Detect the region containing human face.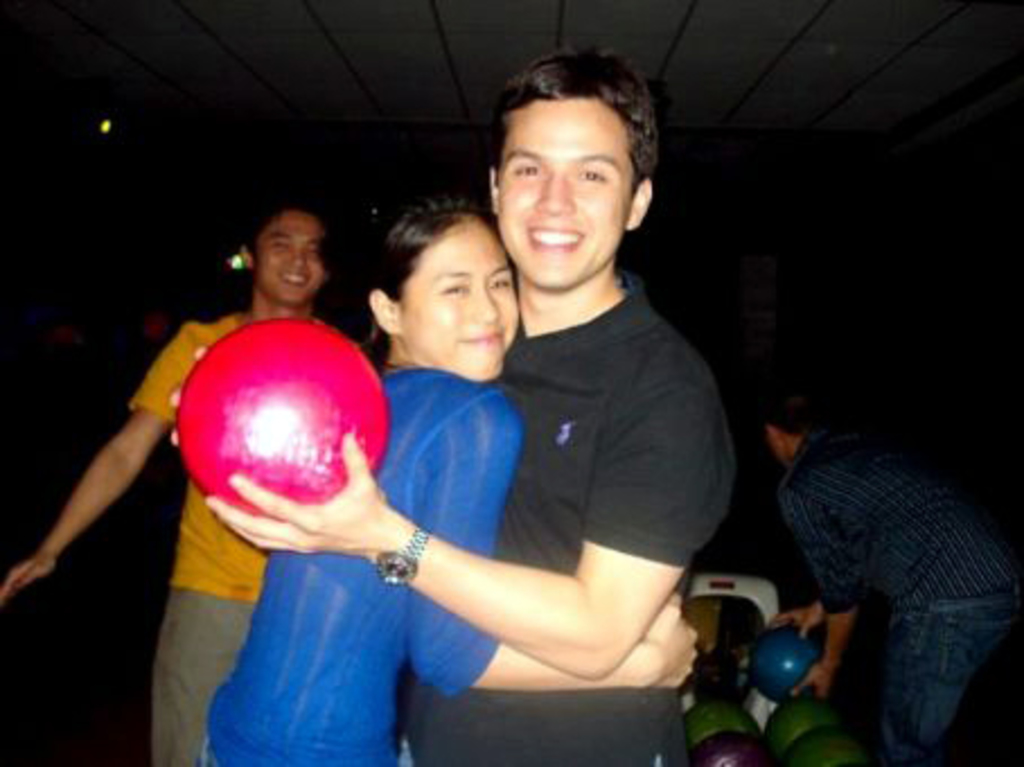
box(496, 97, 634, 282).
